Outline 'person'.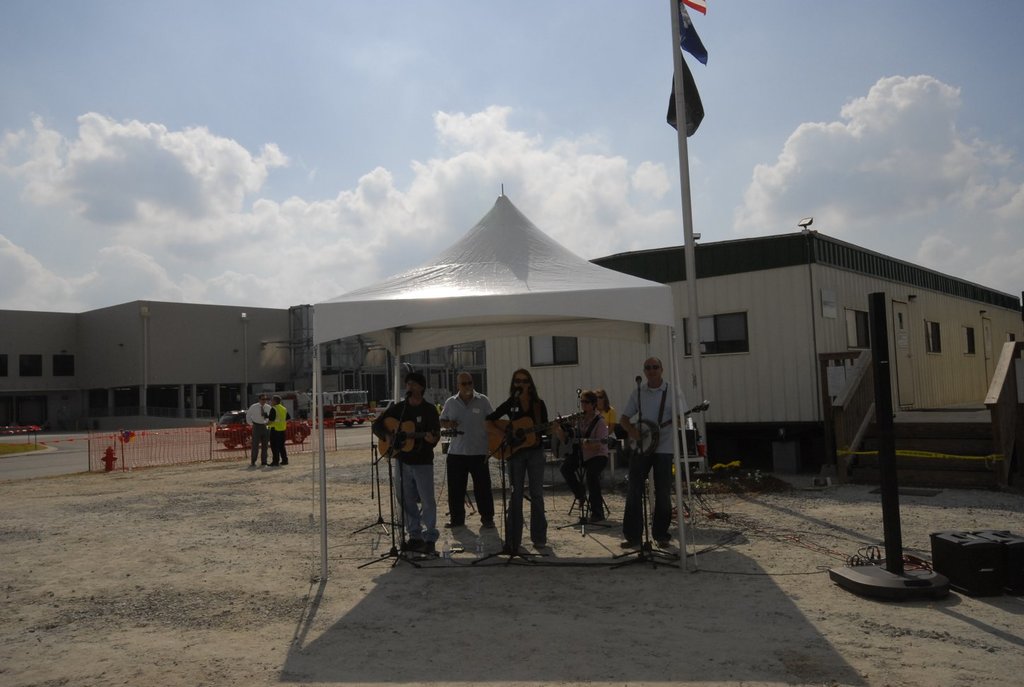
Outline: [246,393,272,468].
